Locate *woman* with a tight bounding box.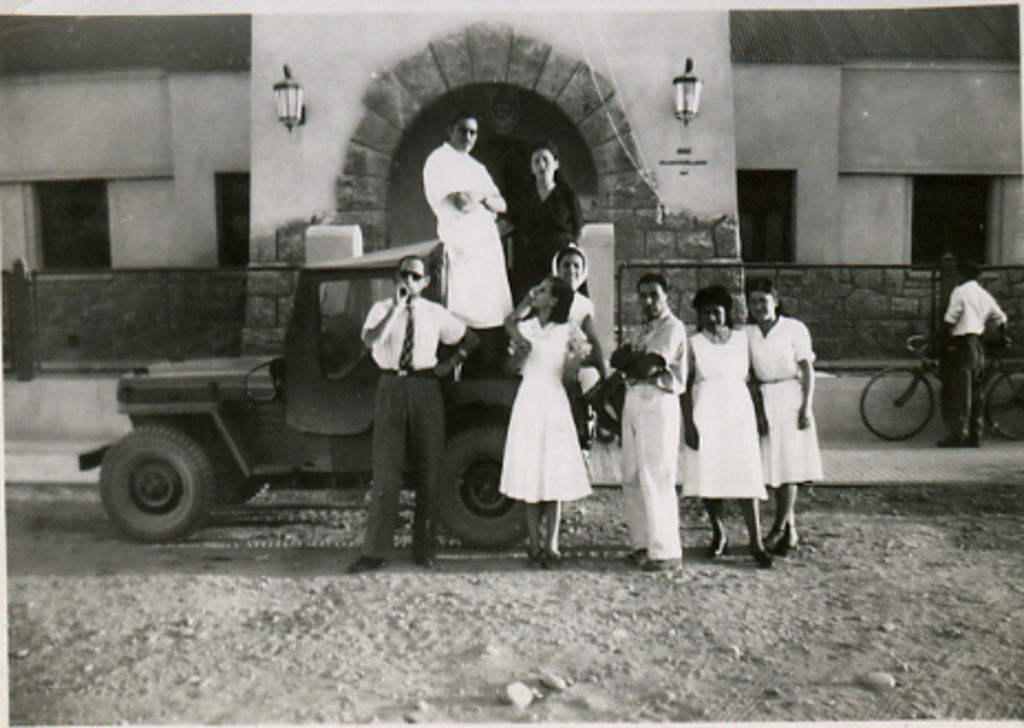
503 274 602 567.
